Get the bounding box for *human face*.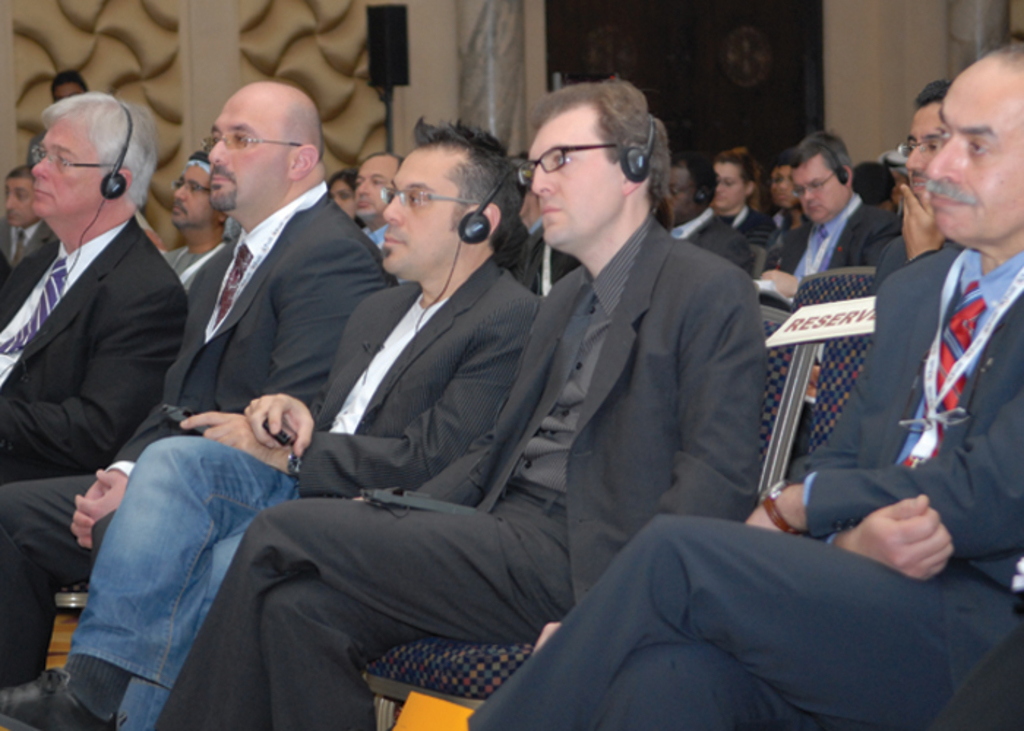
detection(900, 99, 942, 196).
